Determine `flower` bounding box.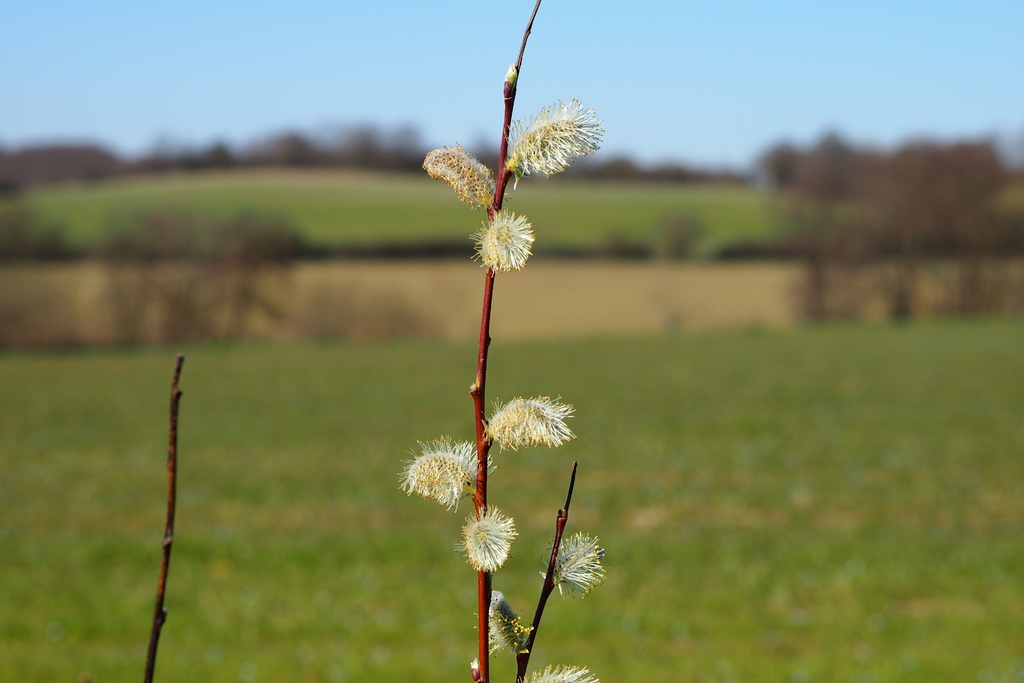
Determined: box(520, 659, 602, 682).
